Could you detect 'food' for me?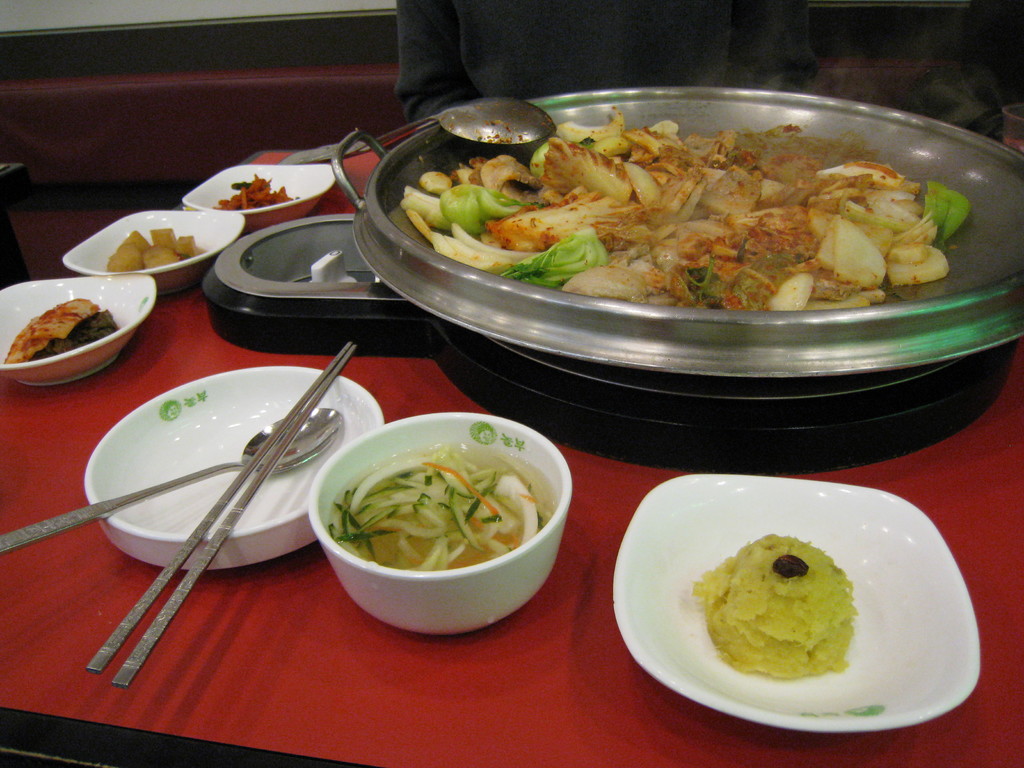
Detection result: x1=107, y1=230, x2=200, y2=271.
